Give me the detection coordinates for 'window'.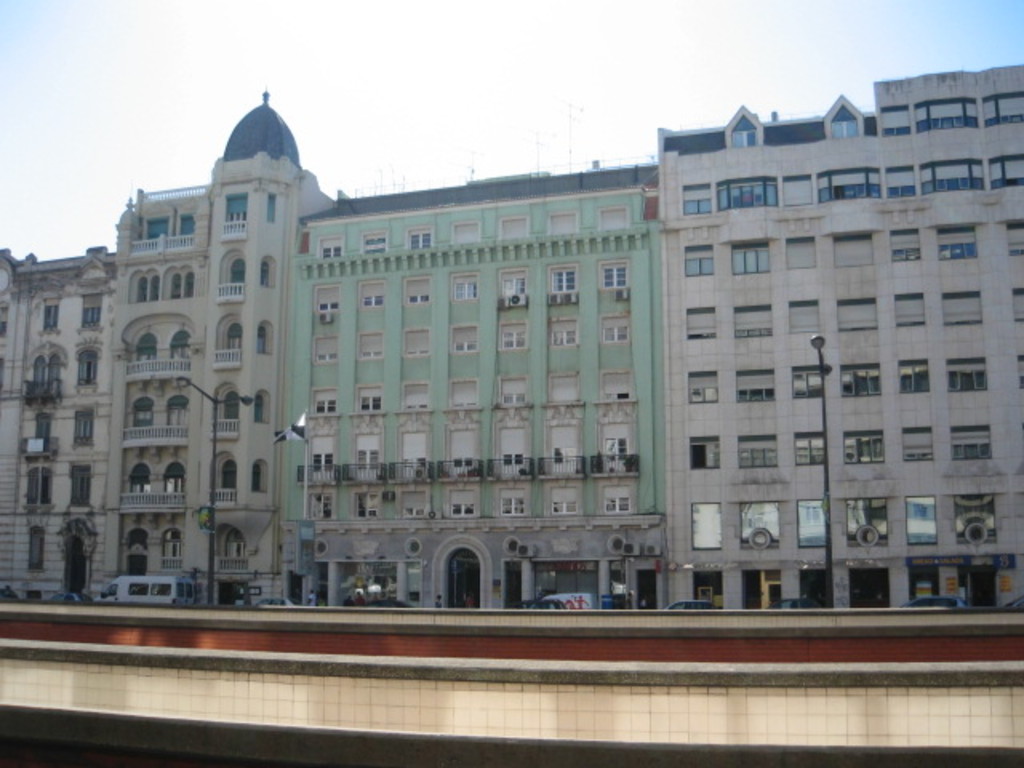
[890,291,925,328].
